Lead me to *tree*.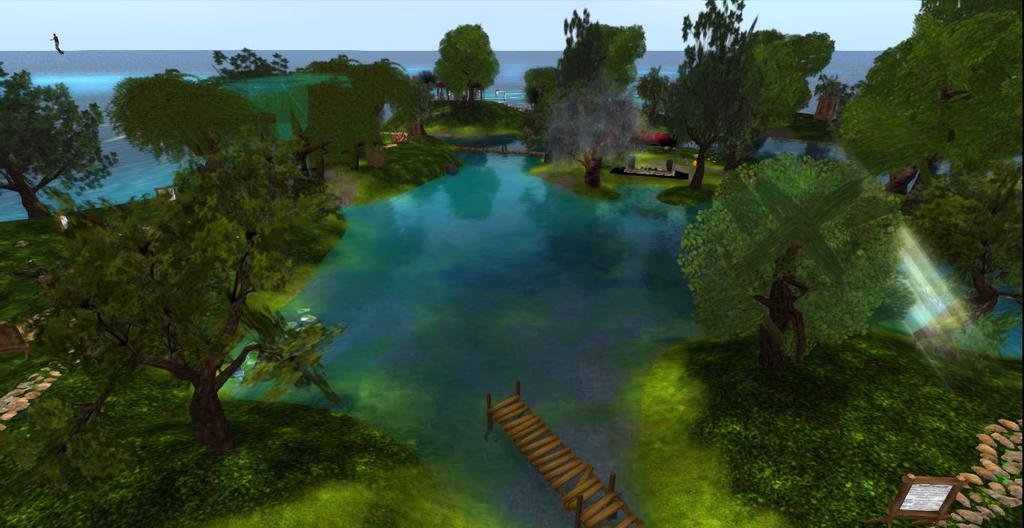
Lead to crop(0, 60, 127, 228).
